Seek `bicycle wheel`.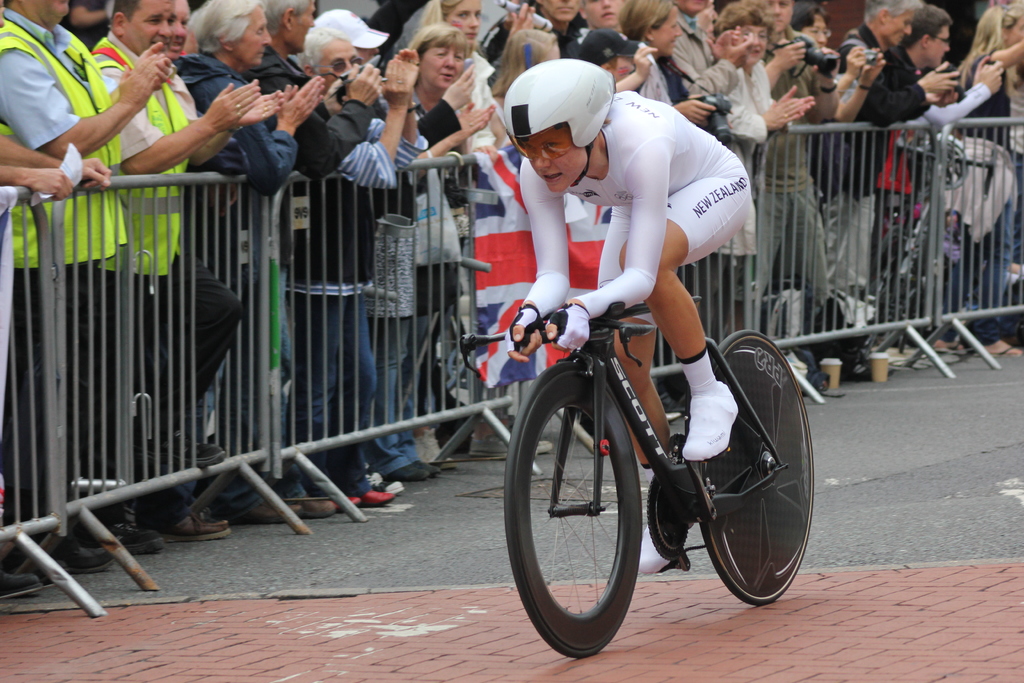
<region>683, 325, 814, 608</region>.
